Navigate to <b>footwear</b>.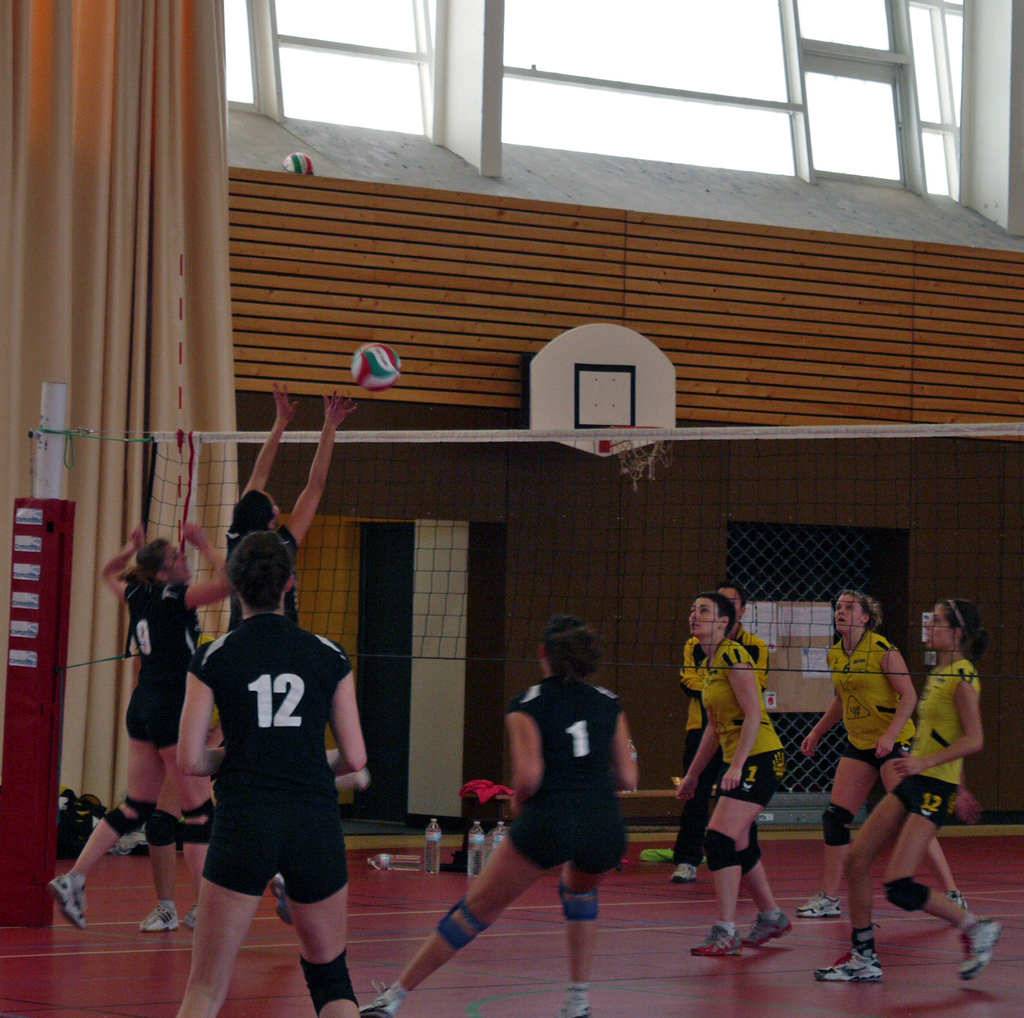
Navigation target: locate(559, 985, 591, 1017).
